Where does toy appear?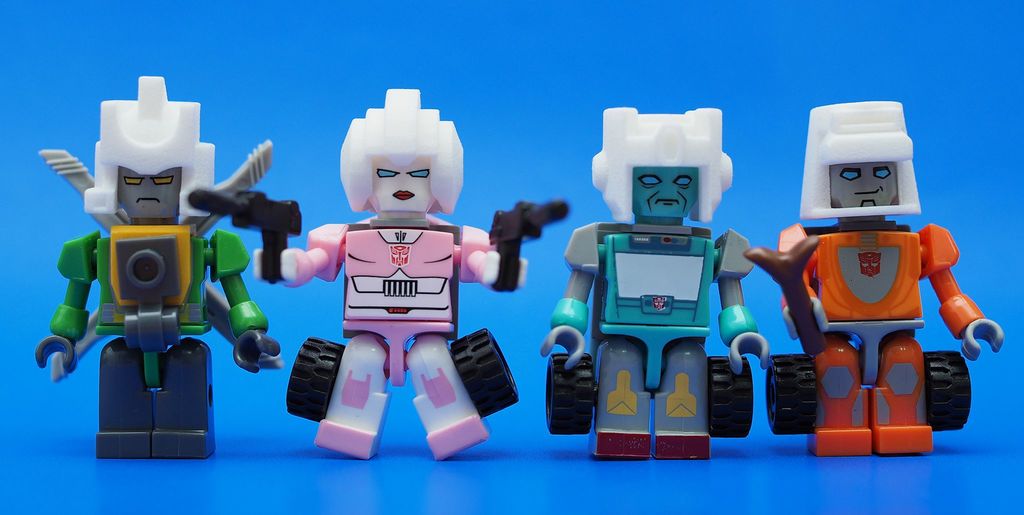
Appears at 184/85/577/459.
